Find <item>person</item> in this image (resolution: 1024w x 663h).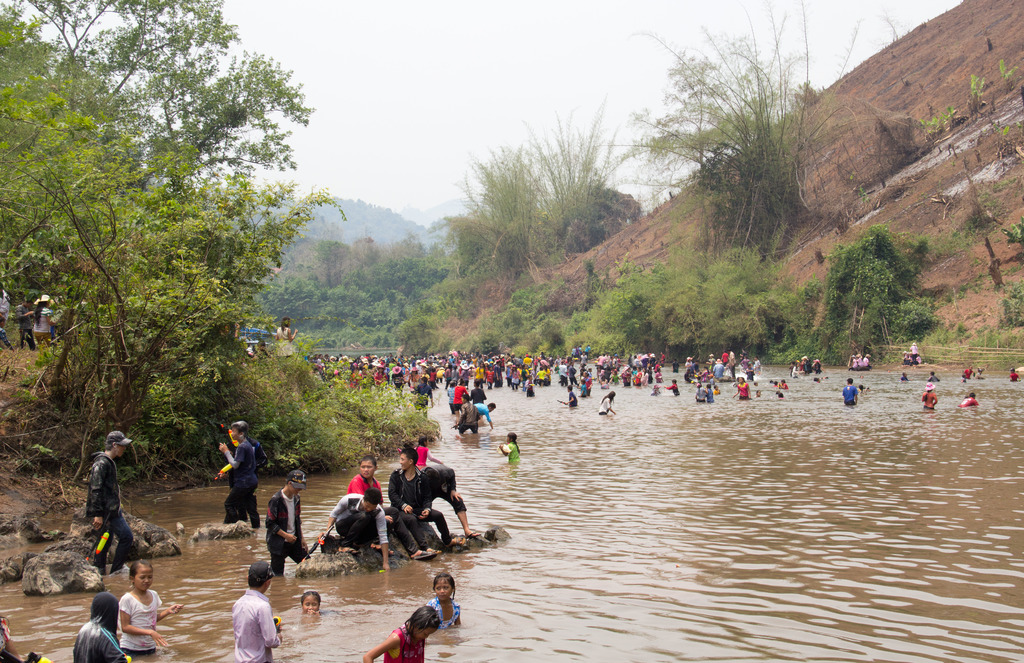
pyautogui.locateOnScreen(961, 394, 980, 410).
